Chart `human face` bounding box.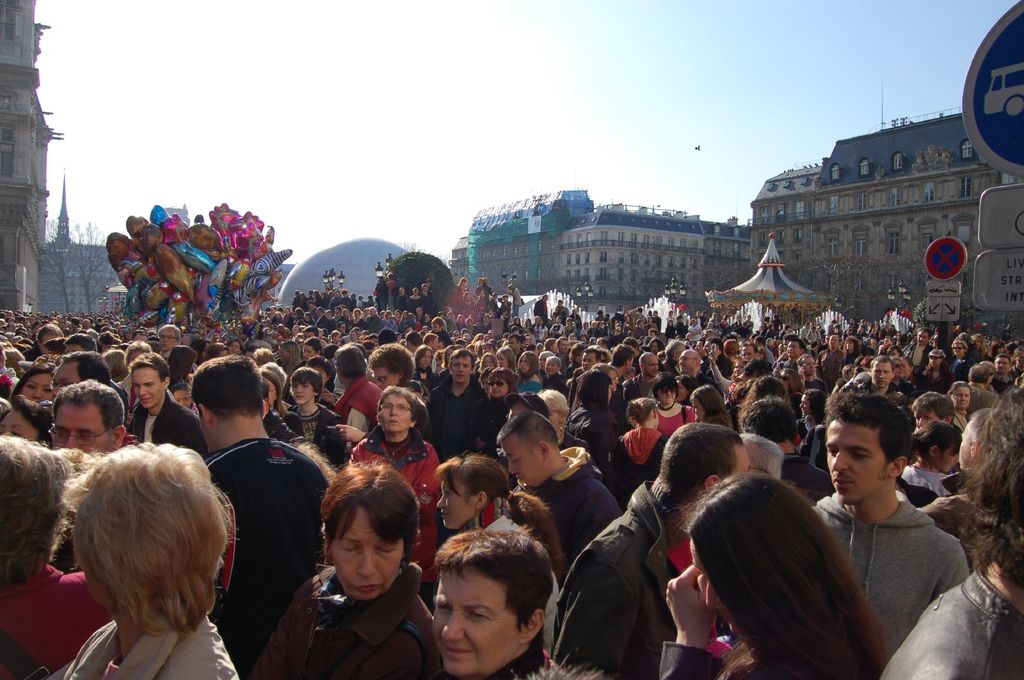
Charted: x1=173 y1=391 x2=191 y2=410.
